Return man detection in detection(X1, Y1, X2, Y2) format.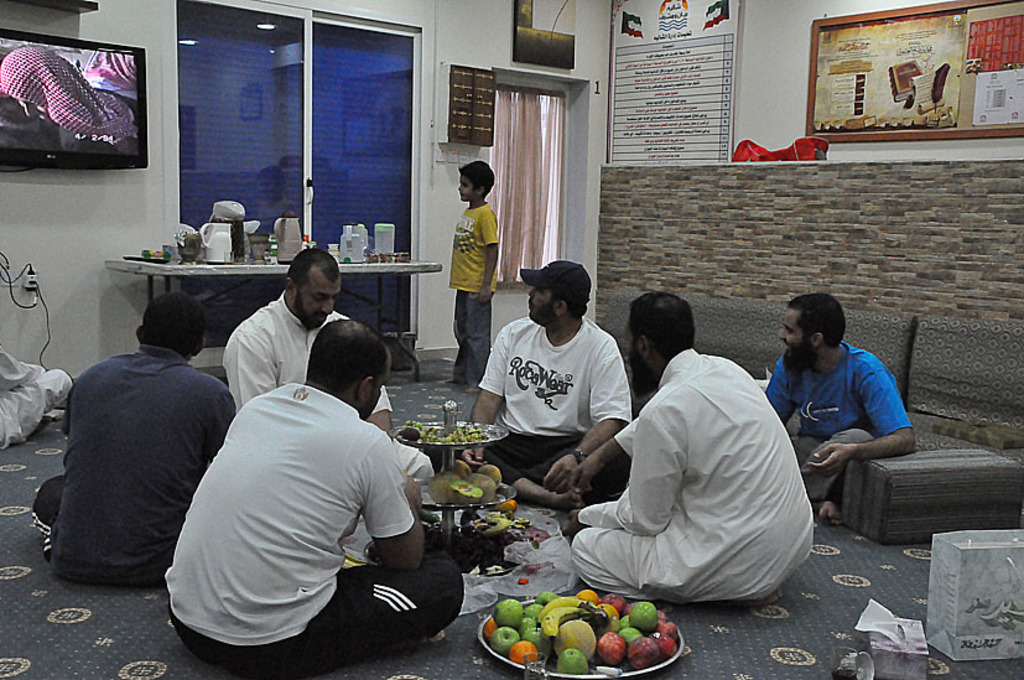
detection(31, 291, 235, 591).
